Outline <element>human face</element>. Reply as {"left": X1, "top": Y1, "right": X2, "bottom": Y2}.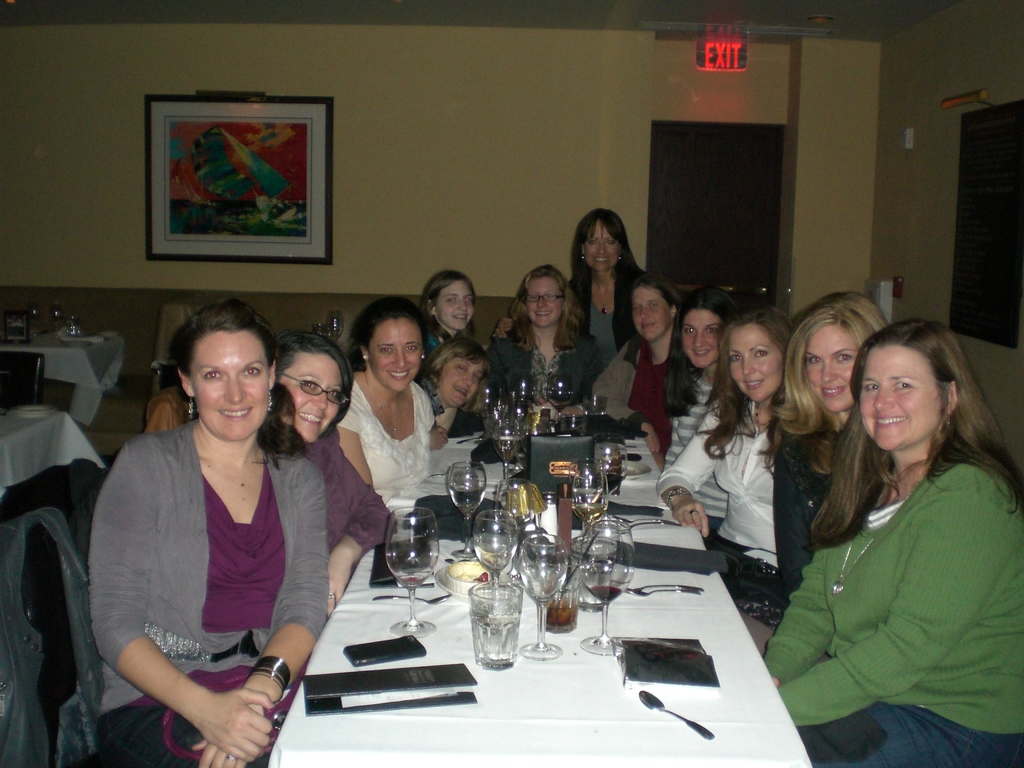
{"left": 438, "top": 279, "right": 475, "bottom": 329}.
